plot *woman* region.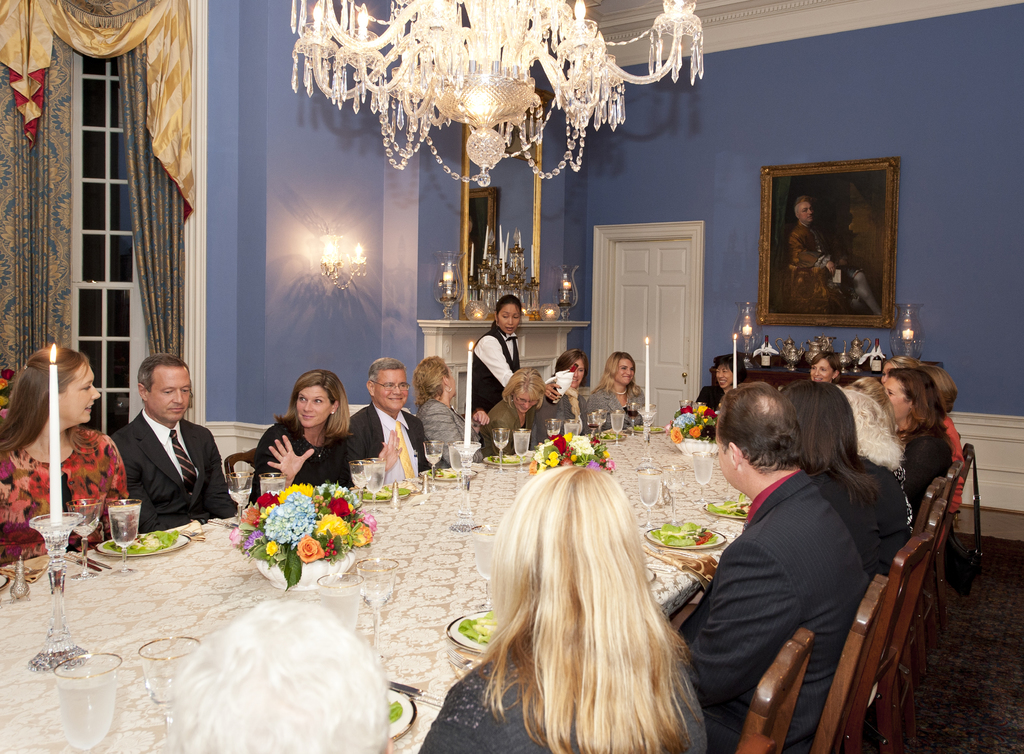
Plotted at (884, 366, 958, 509).
